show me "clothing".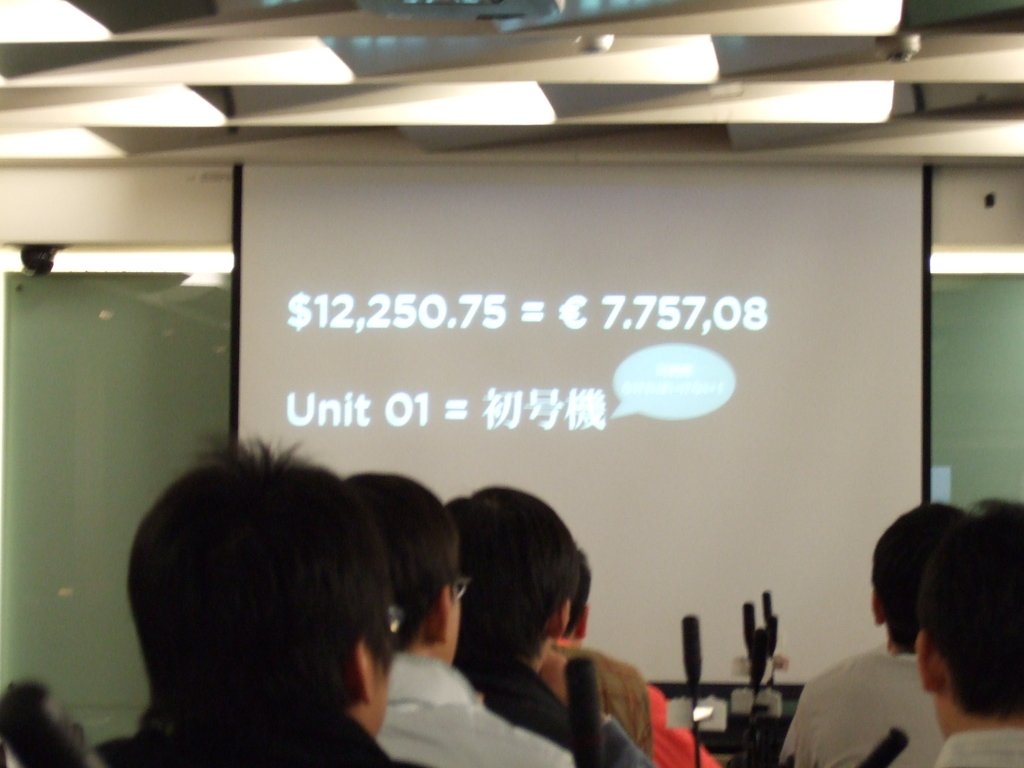
"clothing" is here: 779, 644, 943, 767.
